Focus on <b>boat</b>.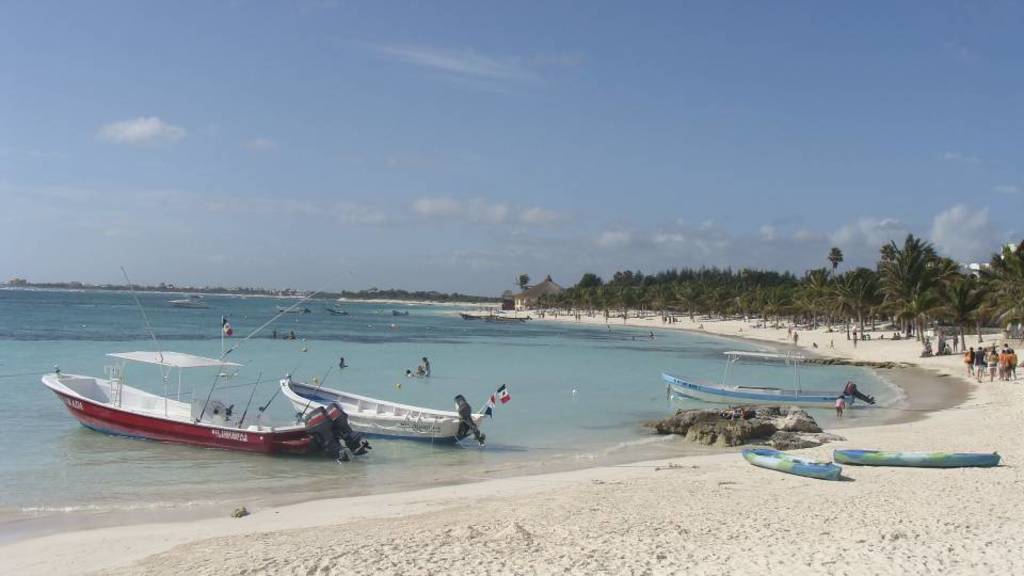
Focused at <region>283, 369, 508, 448</region>.
